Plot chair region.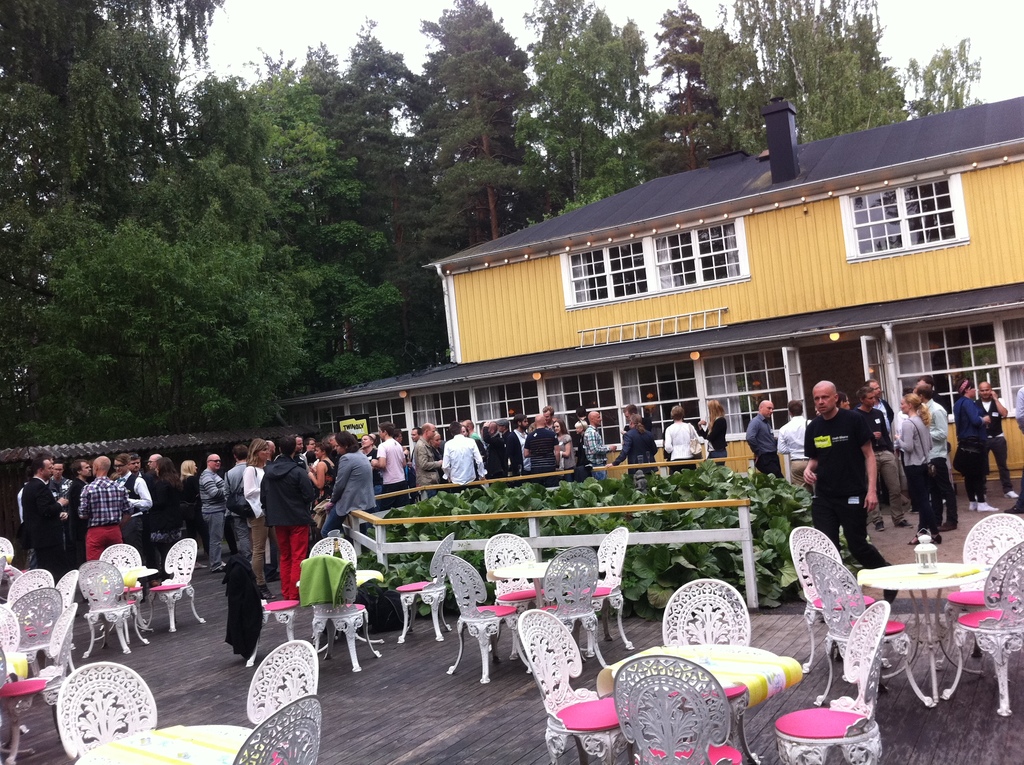
Plotted at crop(614, 656, 743, 764).
